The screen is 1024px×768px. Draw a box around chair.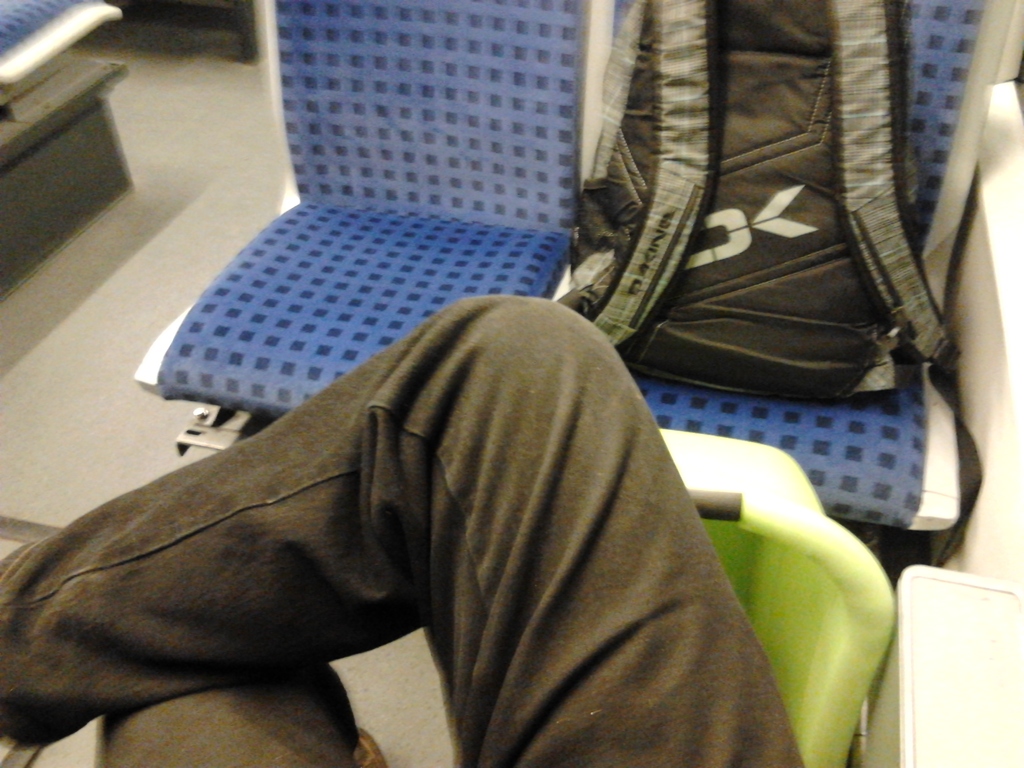
BBox(0, 0, 123, 108).
